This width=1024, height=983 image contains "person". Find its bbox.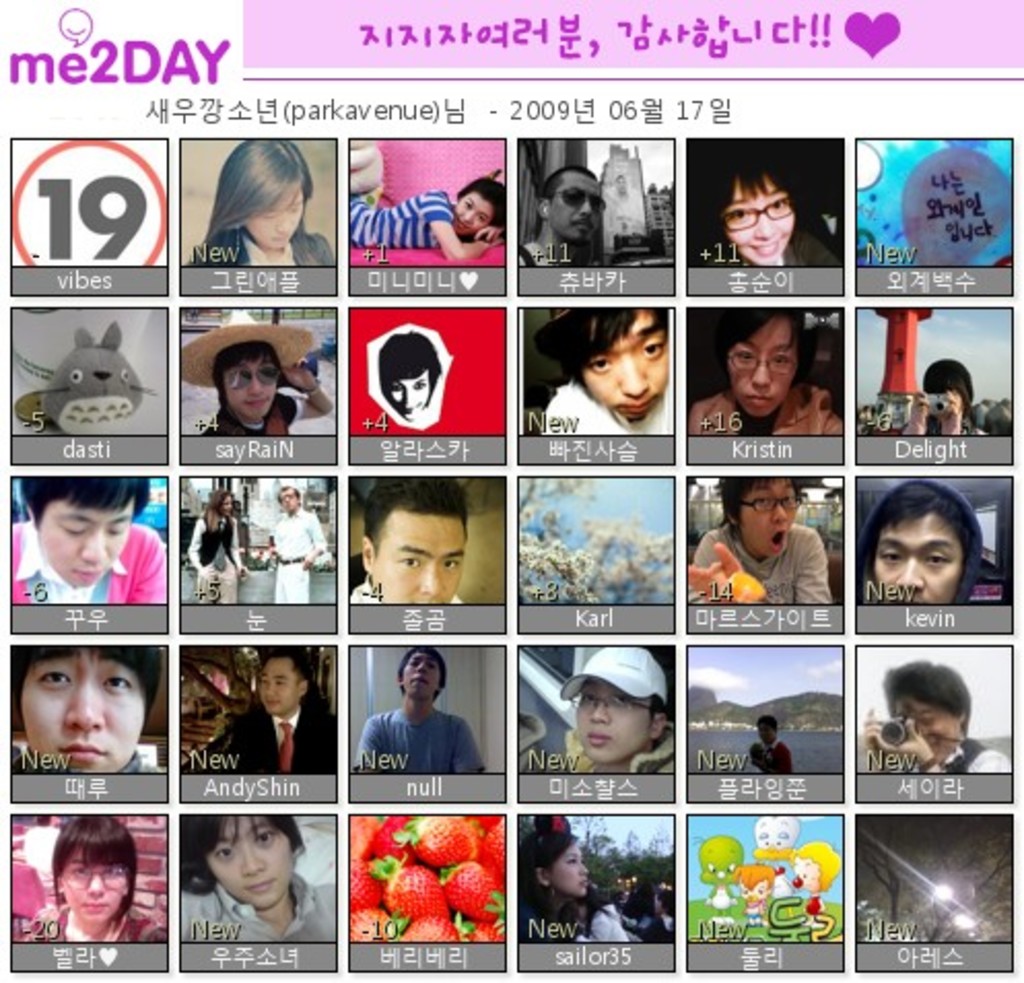
[left=857, top=653, right=1005, bottom=779].
